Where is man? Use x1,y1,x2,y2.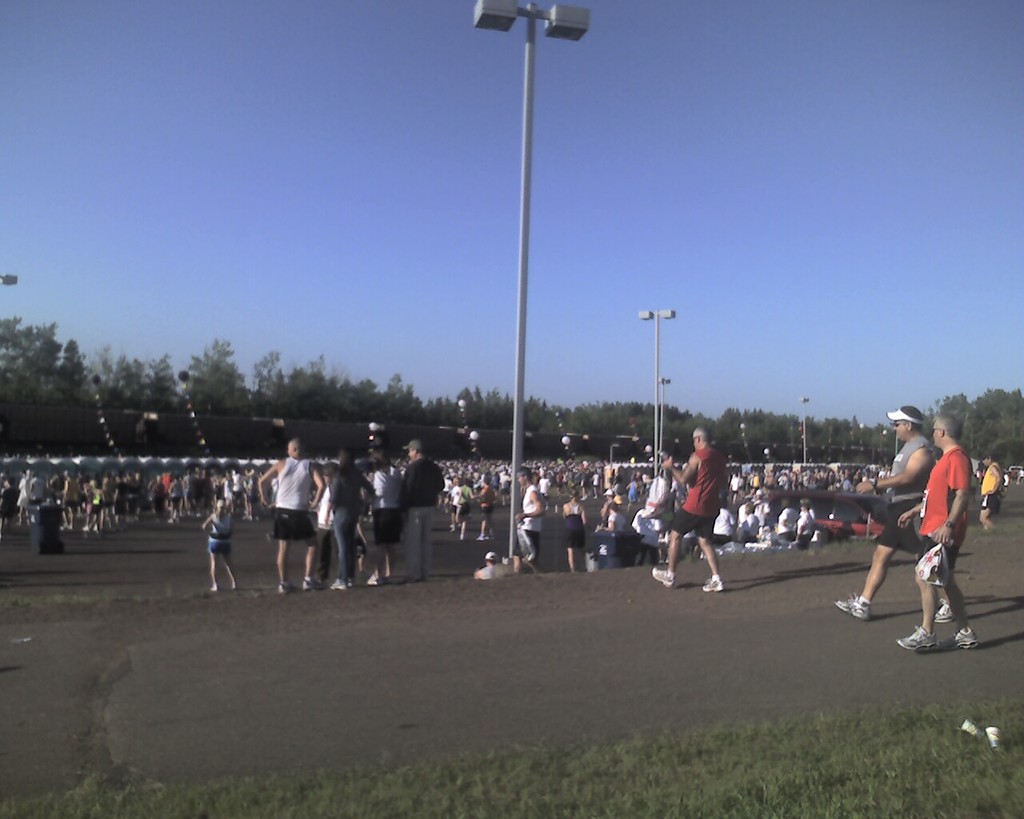
517,470,547,573.
